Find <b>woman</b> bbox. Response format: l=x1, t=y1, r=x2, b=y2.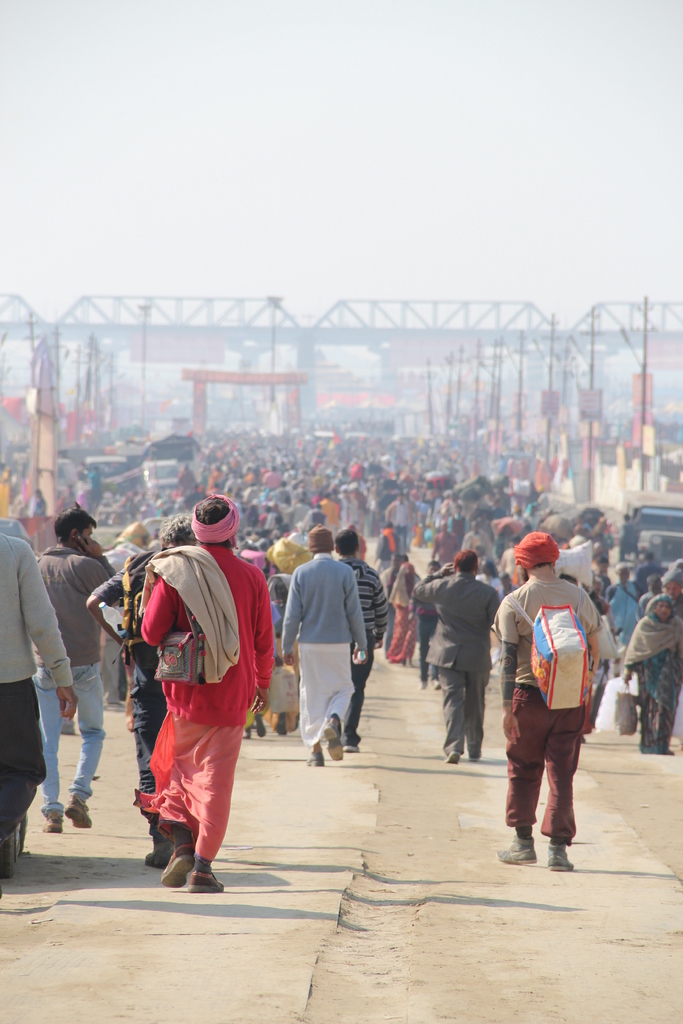
l=388, t=559, r=425, b=662.
